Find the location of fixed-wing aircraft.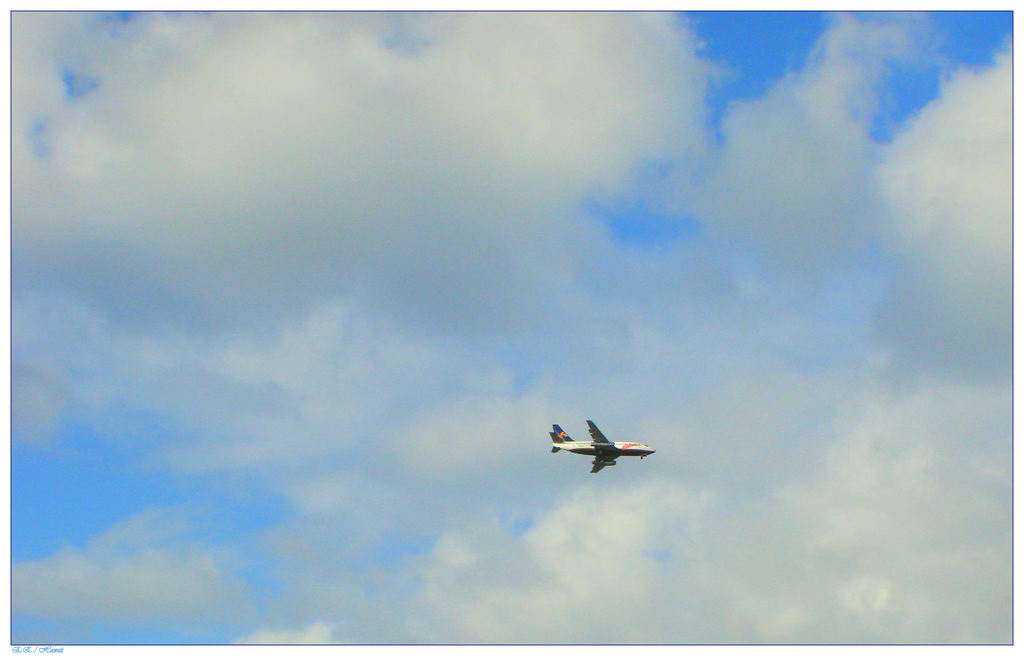
Location: bbox=[551, 416, 656, 472].
